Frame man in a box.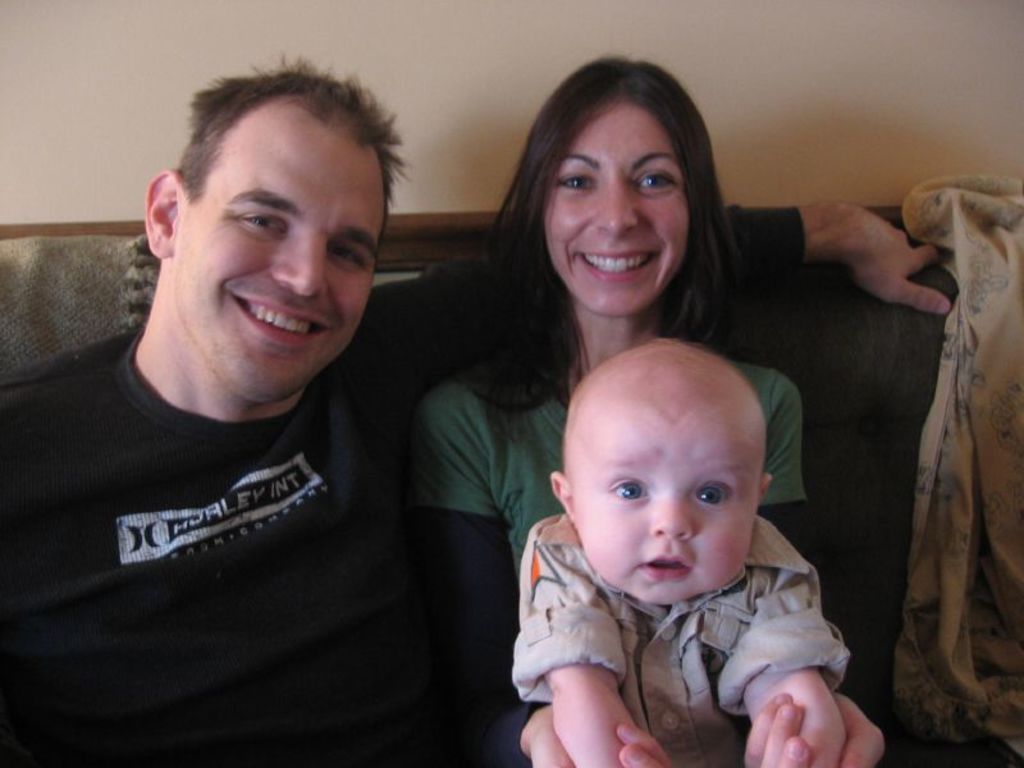
bbox=[0, 74, 955, 767].
